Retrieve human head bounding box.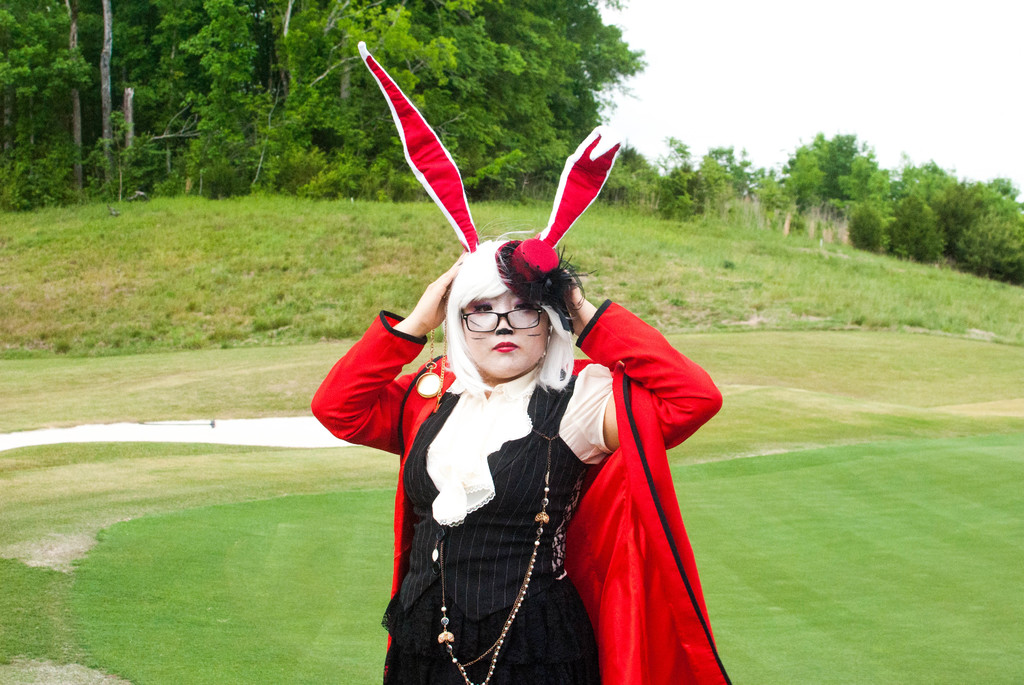
Bounding box: 426/257/575/375.
